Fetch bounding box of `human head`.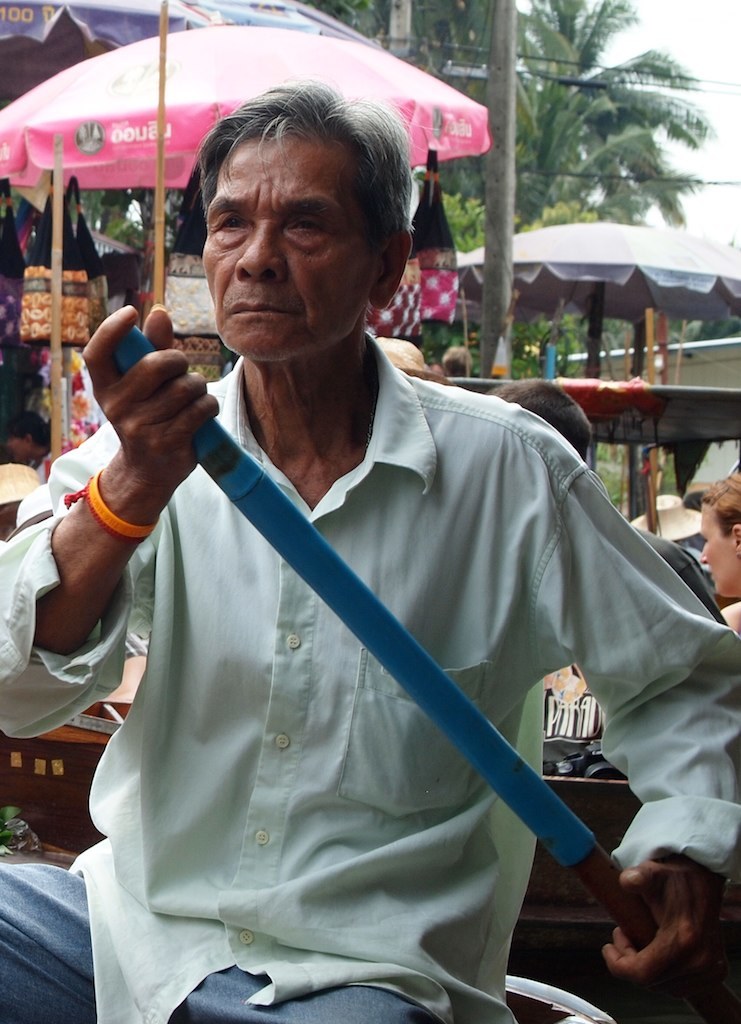
Bbox: [x1=159, y1=92, x2=406, y2=321].
